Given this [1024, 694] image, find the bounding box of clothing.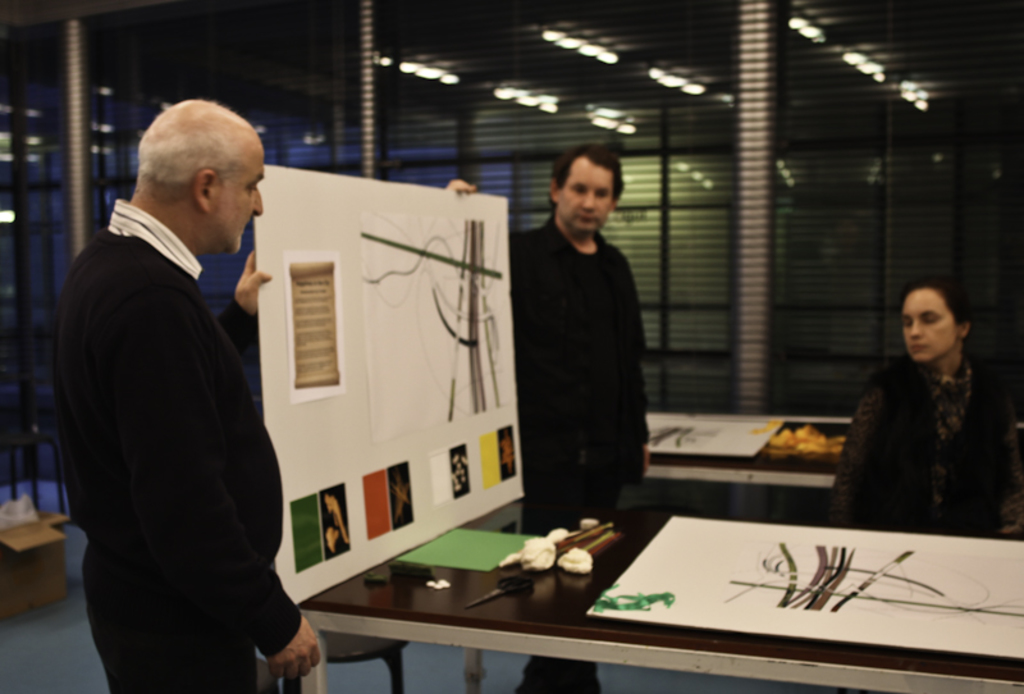
37 191 288 693.
